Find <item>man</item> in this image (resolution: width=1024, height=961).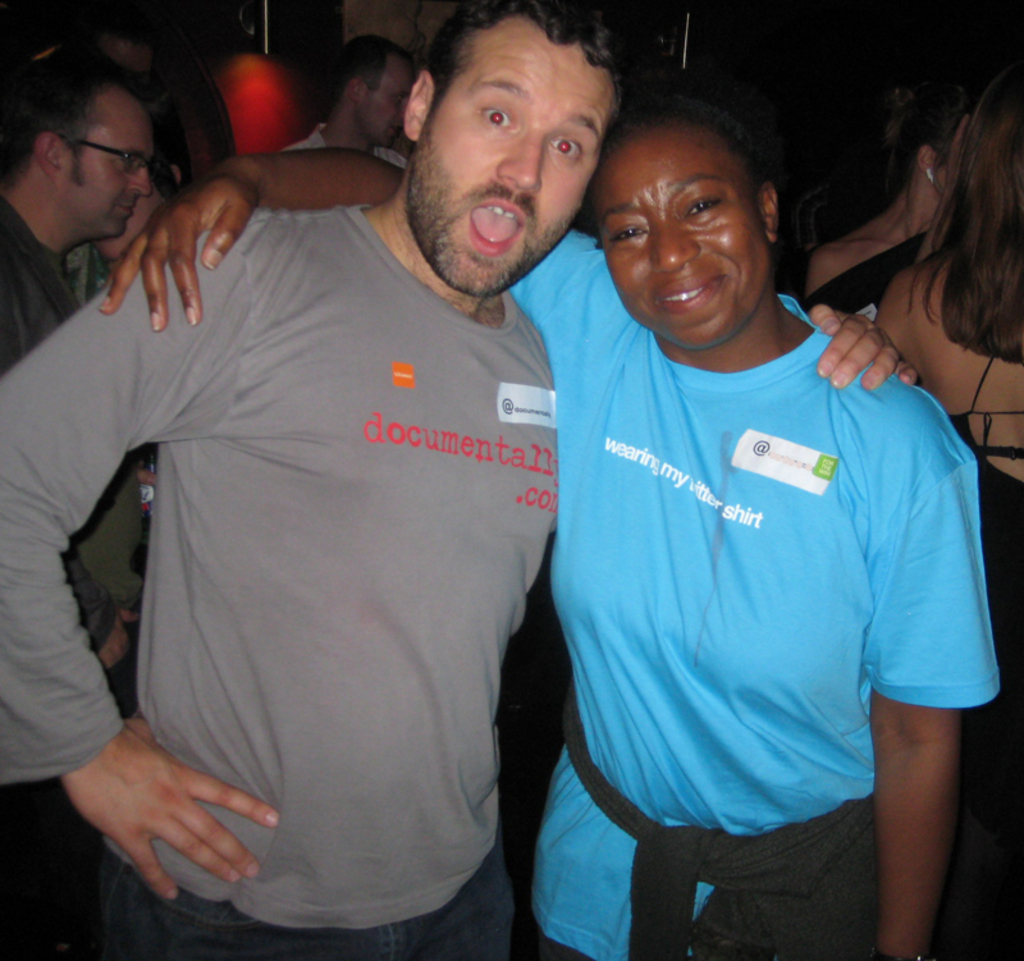
(0, 37, 159, 960).
